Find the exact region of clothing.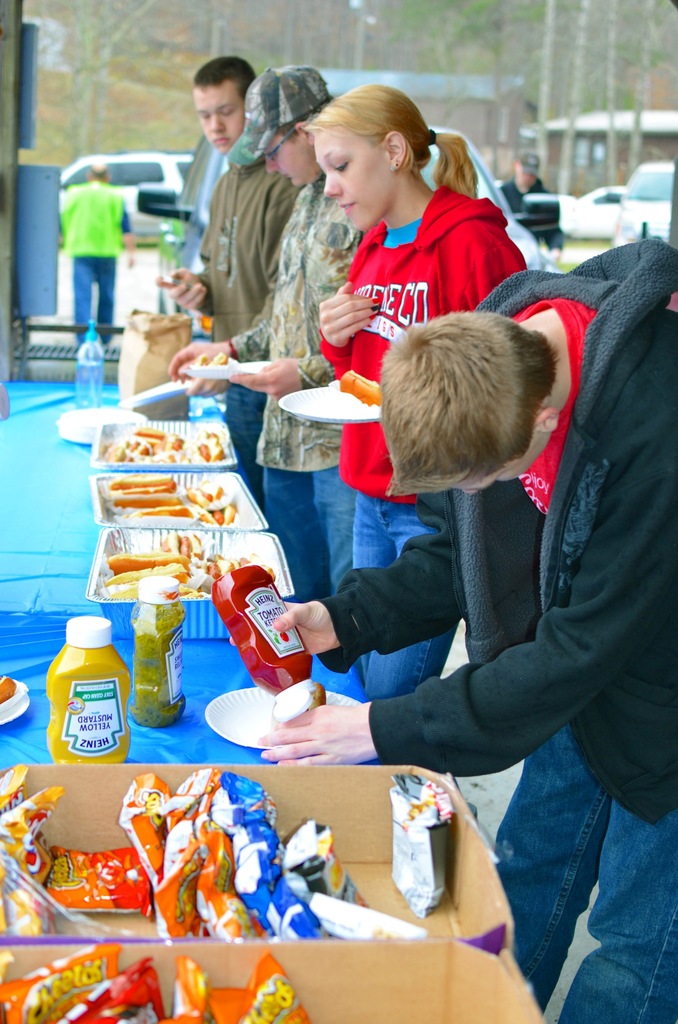
Exact region: [202,126,300,505].
